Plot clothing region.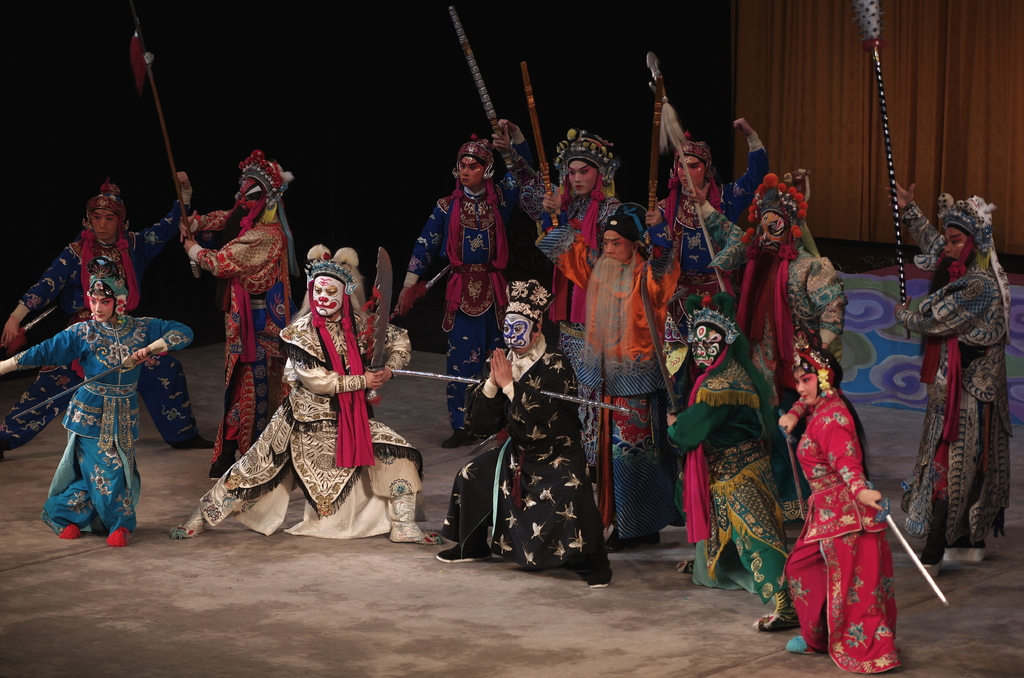
Plotted at (401,123,546,438).
